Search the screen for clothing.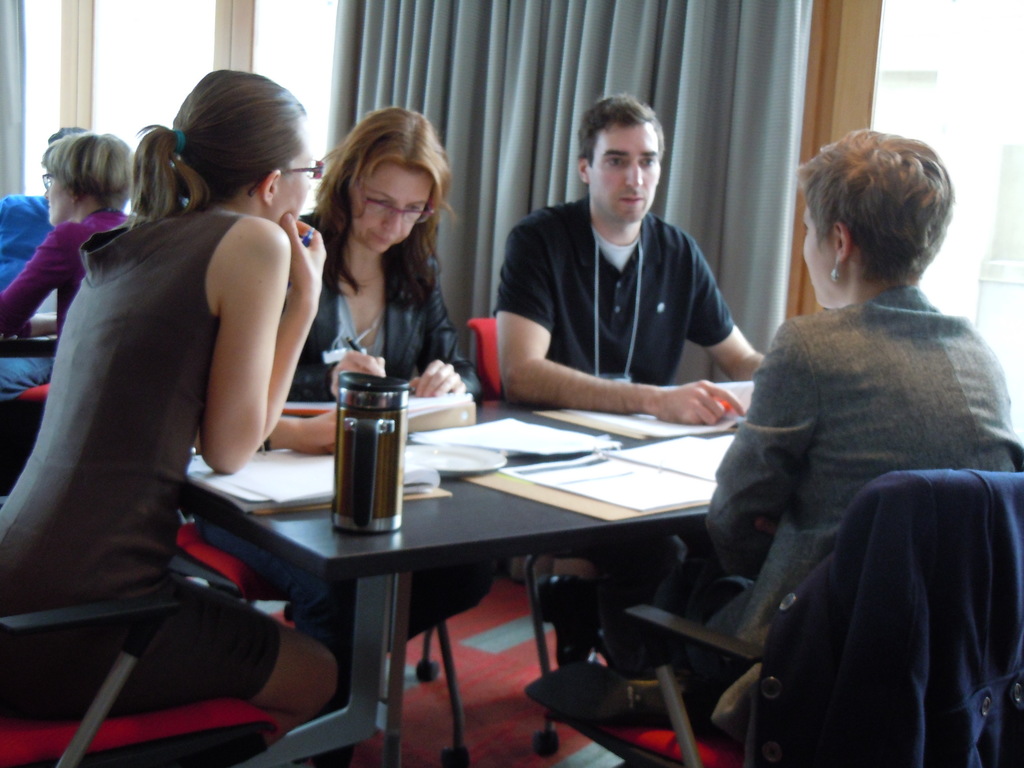
Found at Rect(0, 186, 287, 705).
